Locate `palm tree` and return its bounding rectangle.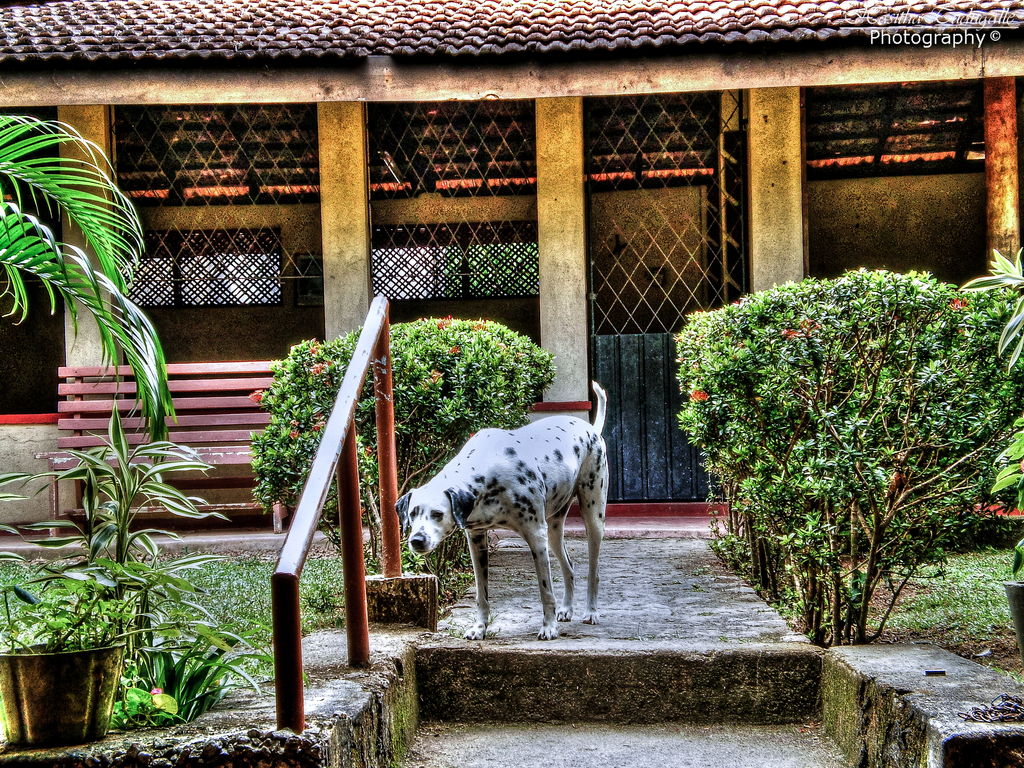
{"left": 0, "top": 104, "right": 181, "bottom": 474}.
